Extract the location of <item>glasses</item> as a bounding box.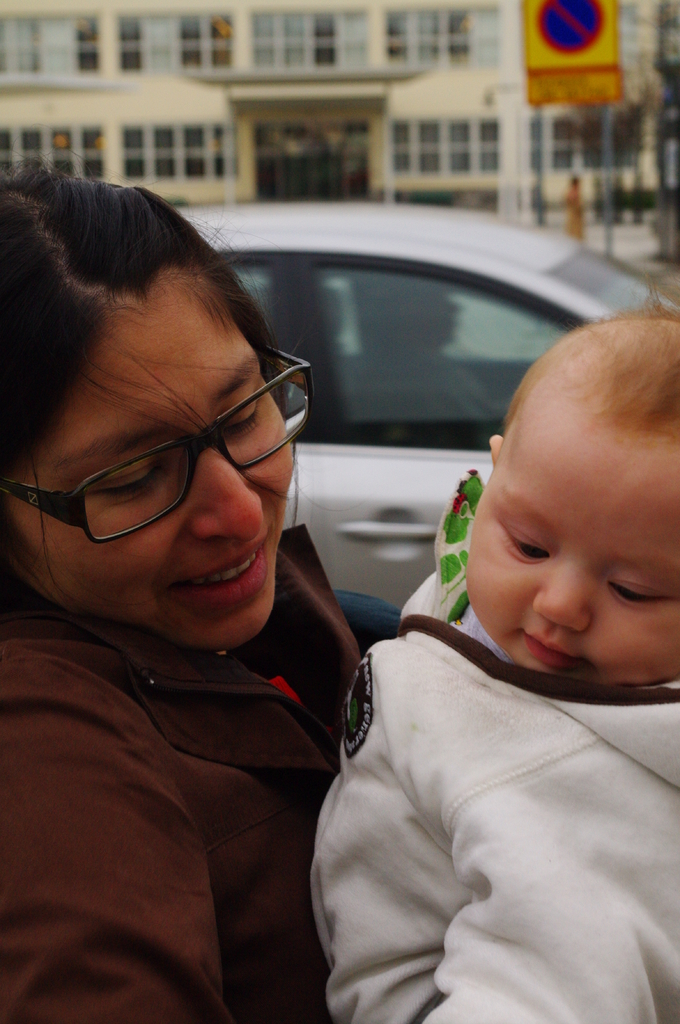
region(29, 353, 292, 540).
